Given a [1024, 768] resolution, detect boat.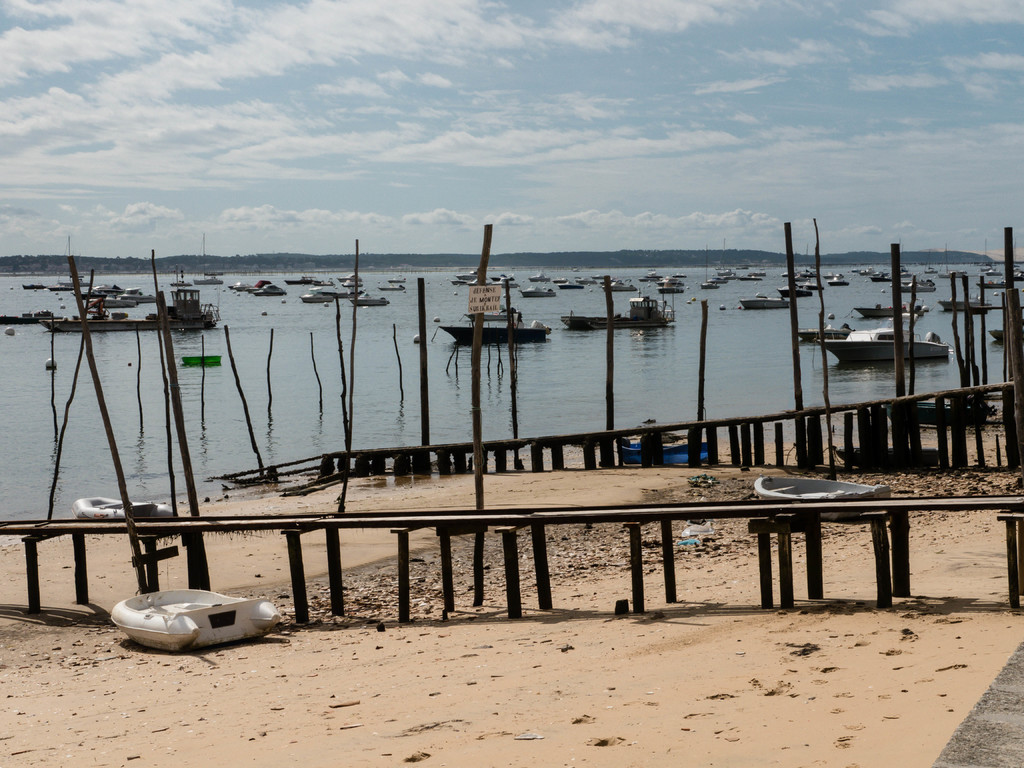
locate(181, 352, 226, 367).
